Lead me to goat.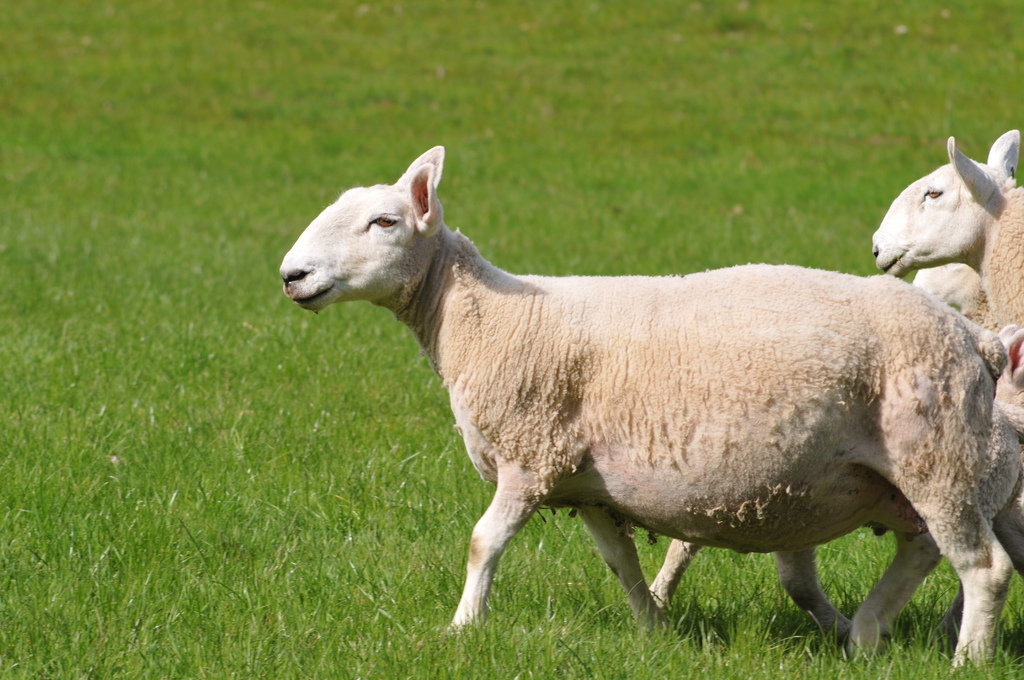
Lead to [left=280, top=146, right=1009, bottom=665].
